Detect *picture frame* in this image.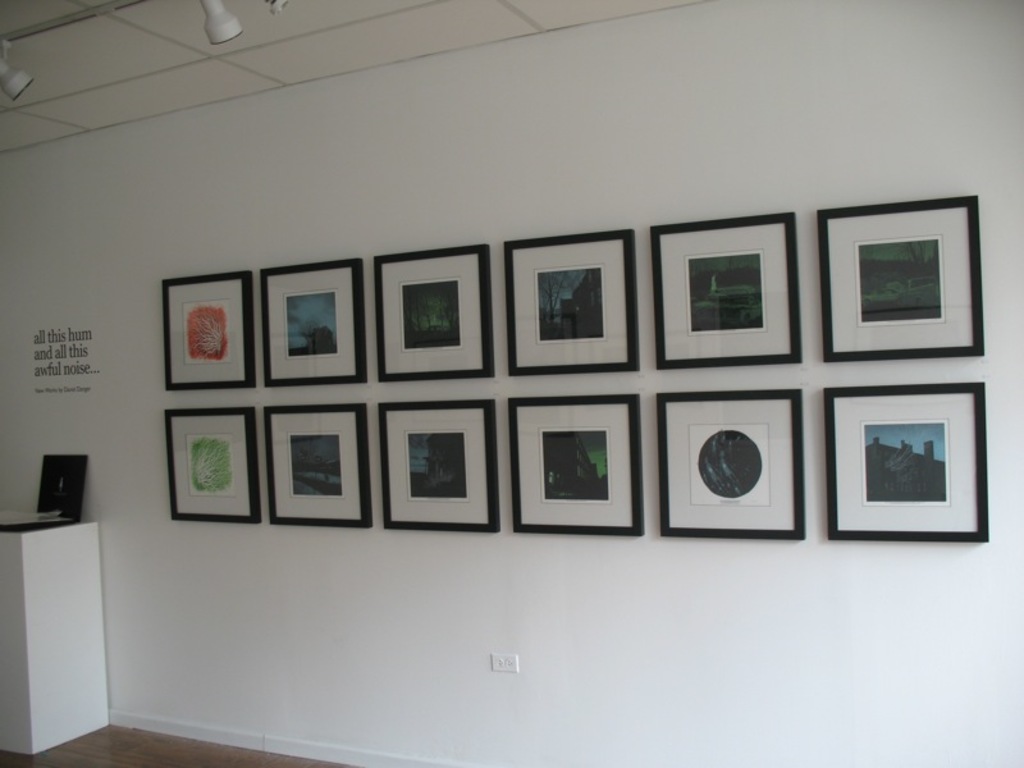
Detection: crop(378, 396, 502, 526).
